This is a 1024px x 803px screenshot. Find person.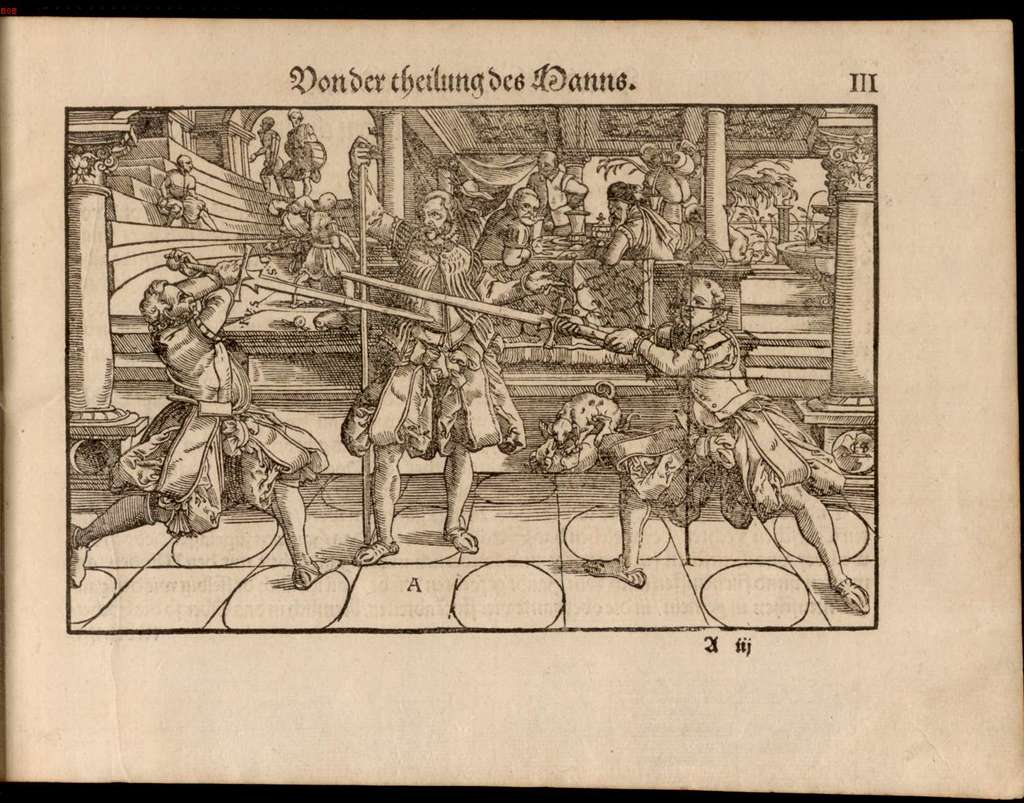
Bounding box: (350, 287, 504, 557).
